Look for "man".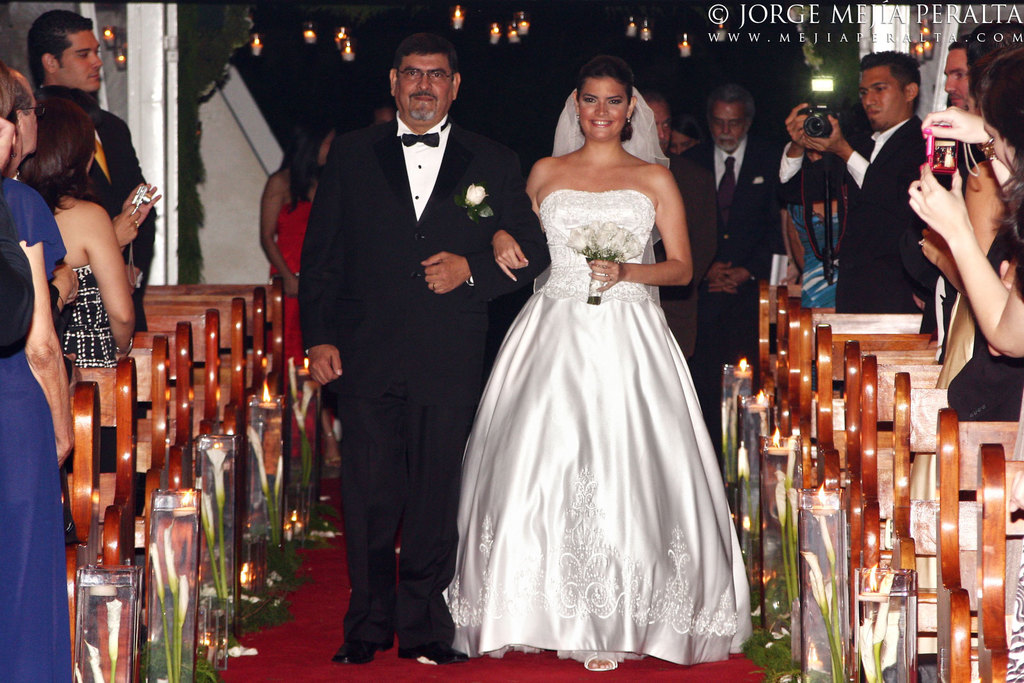
Found: 630:83:719:357.
